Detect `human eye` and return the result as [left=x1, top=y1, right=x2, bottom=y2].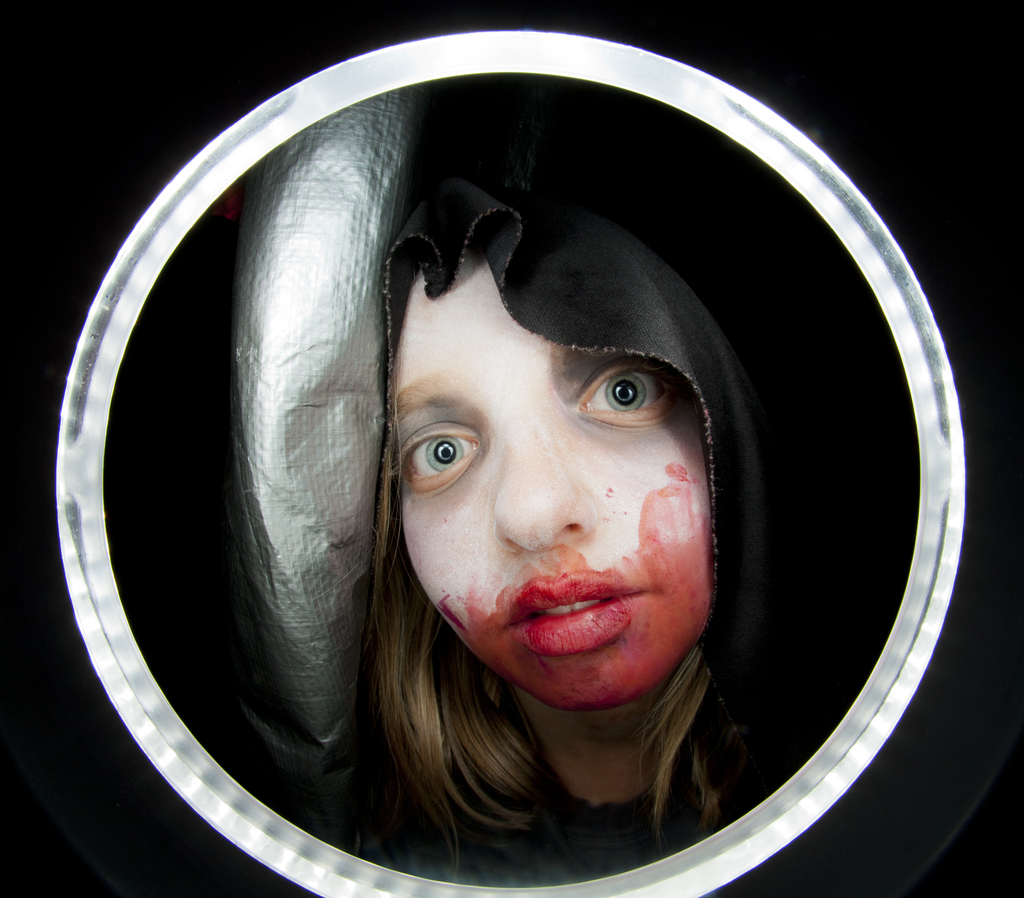
[left=564, top=362, right=681, bottom=430].
